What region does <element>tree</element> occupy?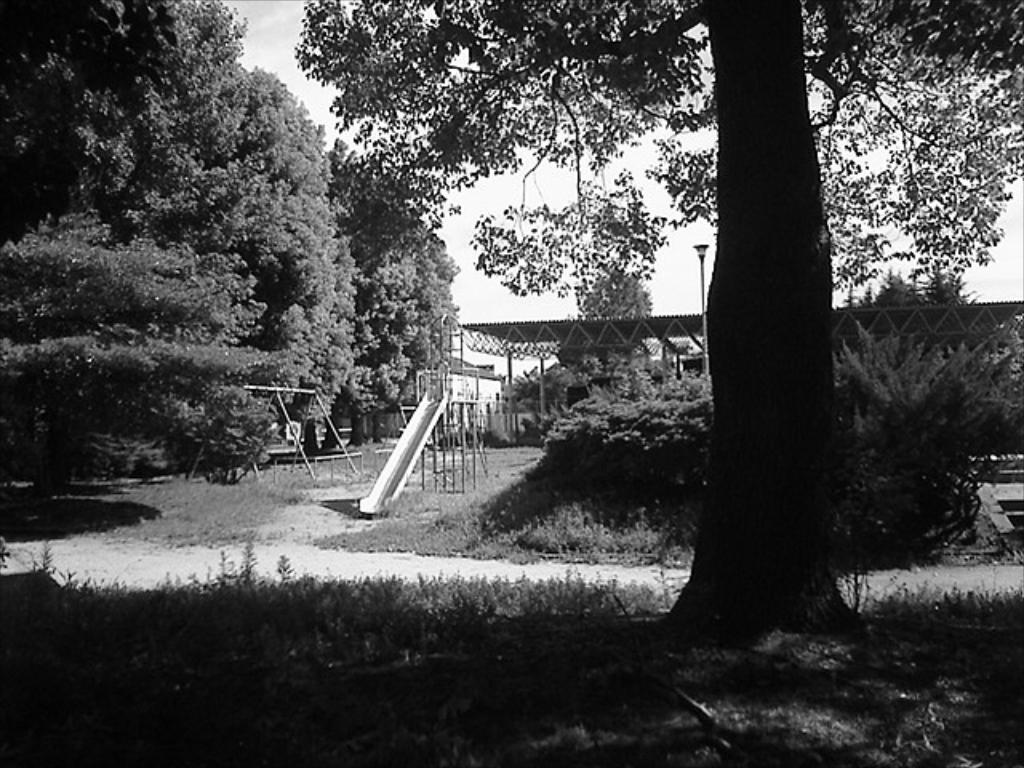
detection(298, 0, 1022, 646).
